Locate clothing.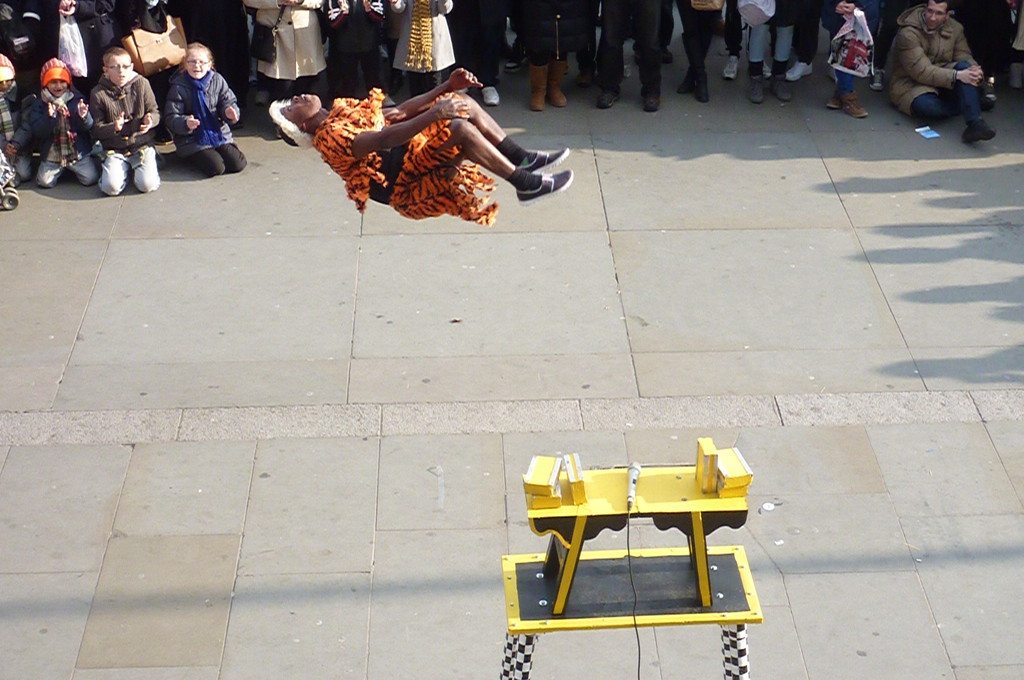
Bounding box: 679, 0, 723, 66.
